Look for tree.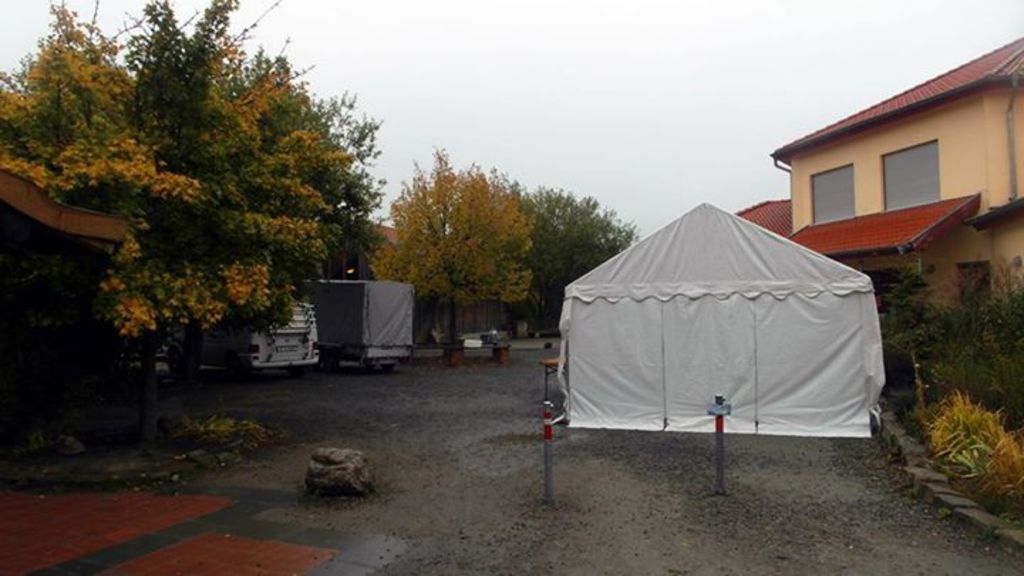
Found: [0,0,383,454].
